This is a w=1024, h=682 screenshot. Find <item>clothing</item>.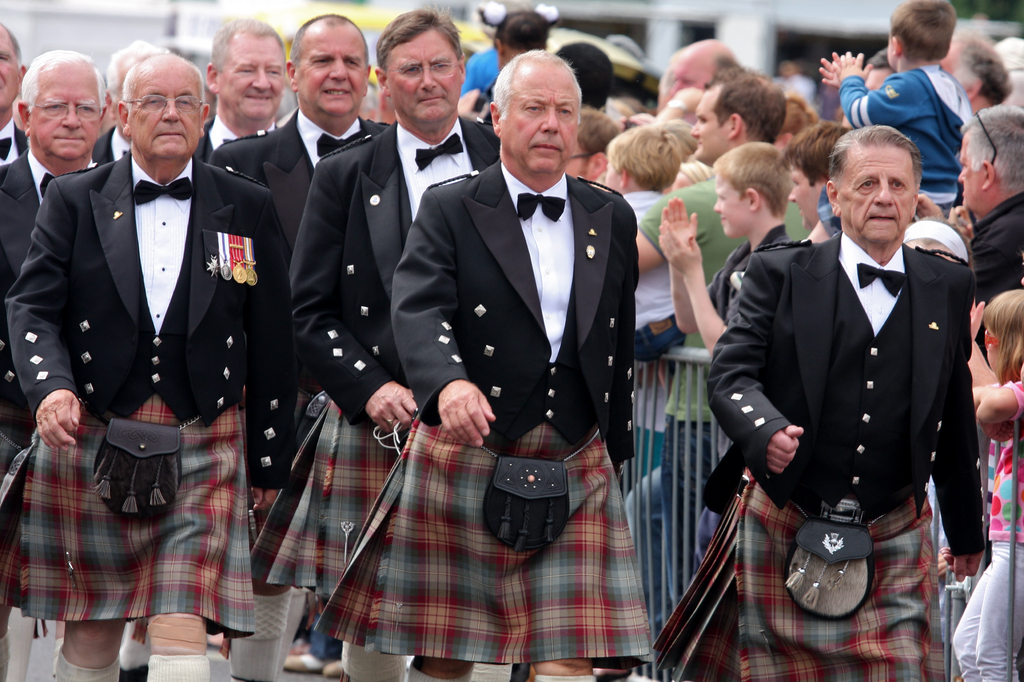
Bounding box: [x1=844, y1=63, x2=964, y2=206].
